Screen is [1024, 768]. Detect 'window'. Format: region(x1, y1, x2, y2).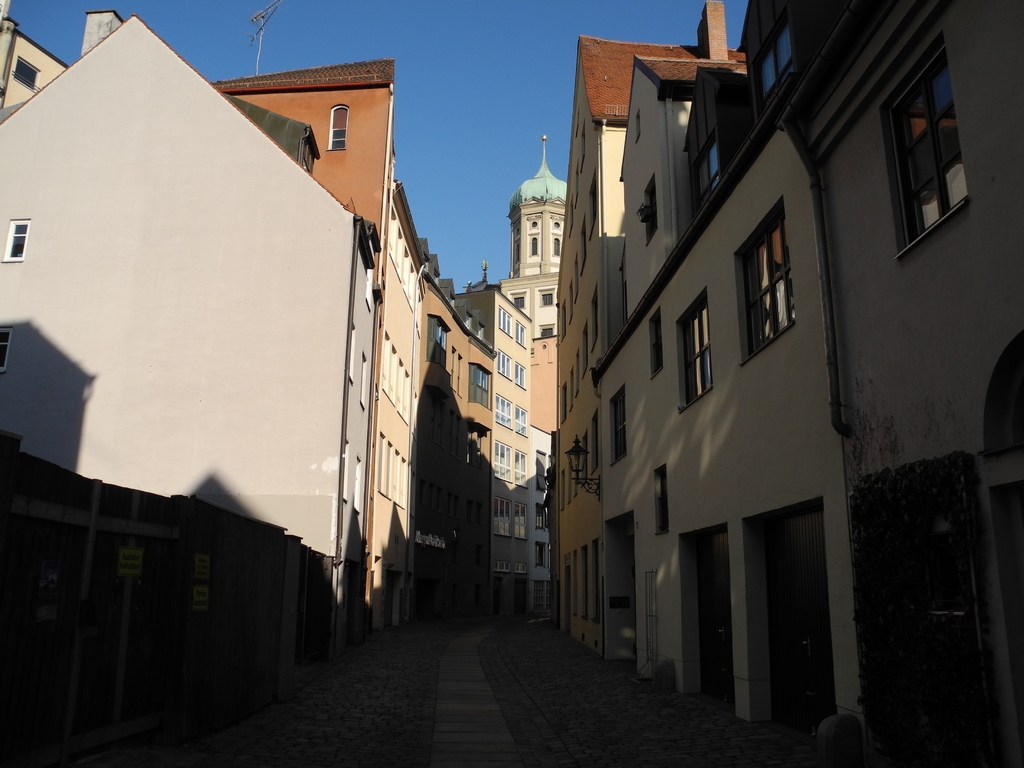
region(888, 51, 976, 264).
